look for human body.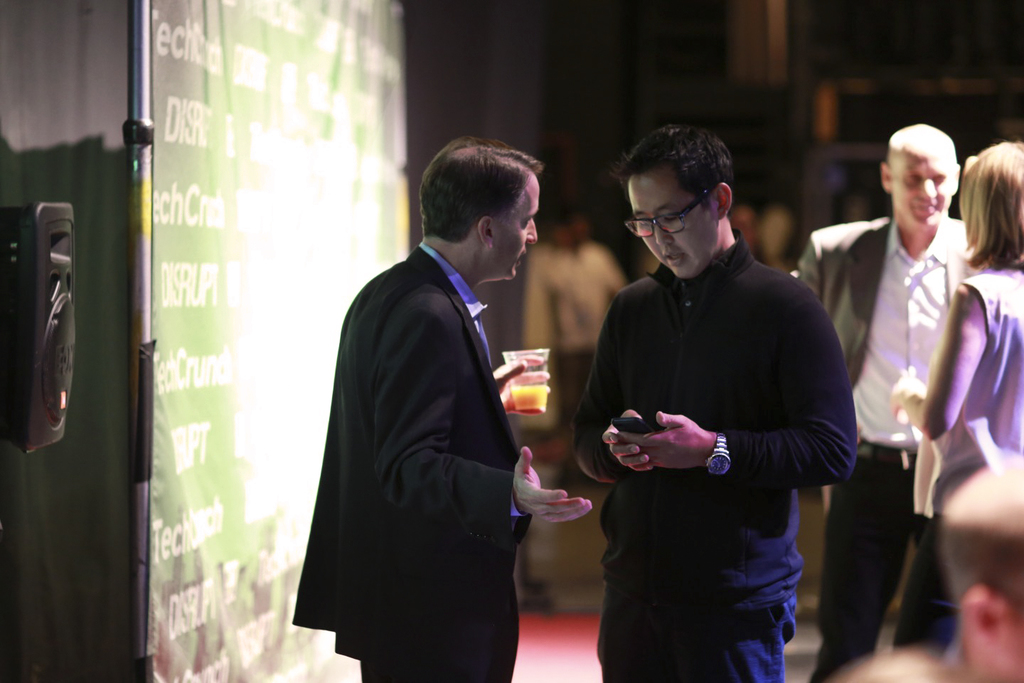
Found: select_region(797, 122, 972, 682).
